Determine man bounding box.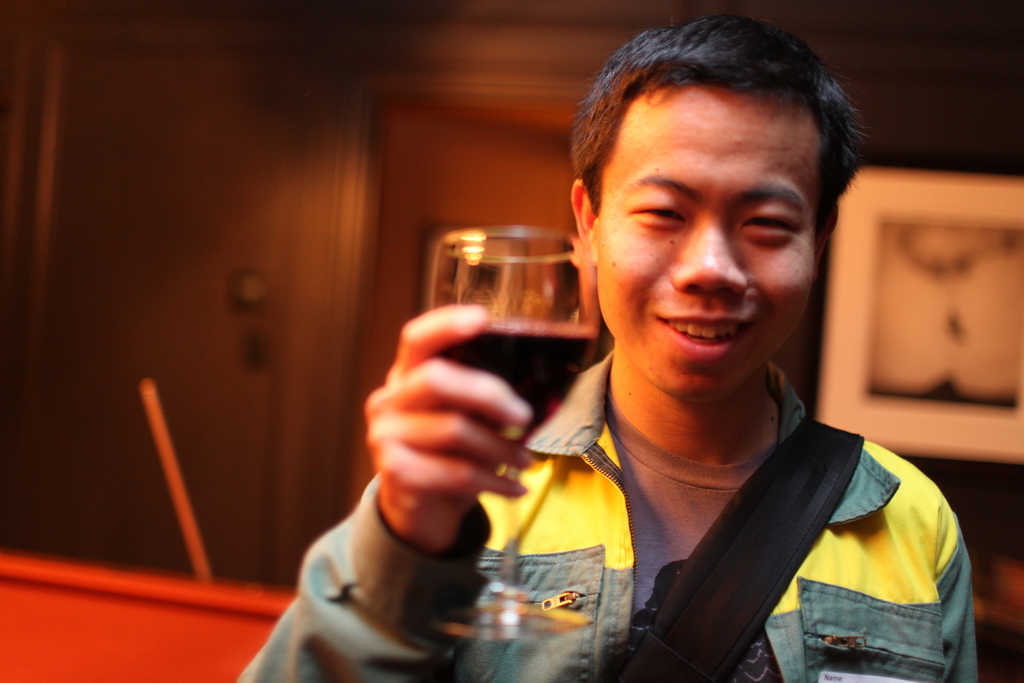
Determined: 234,10,988,682.
